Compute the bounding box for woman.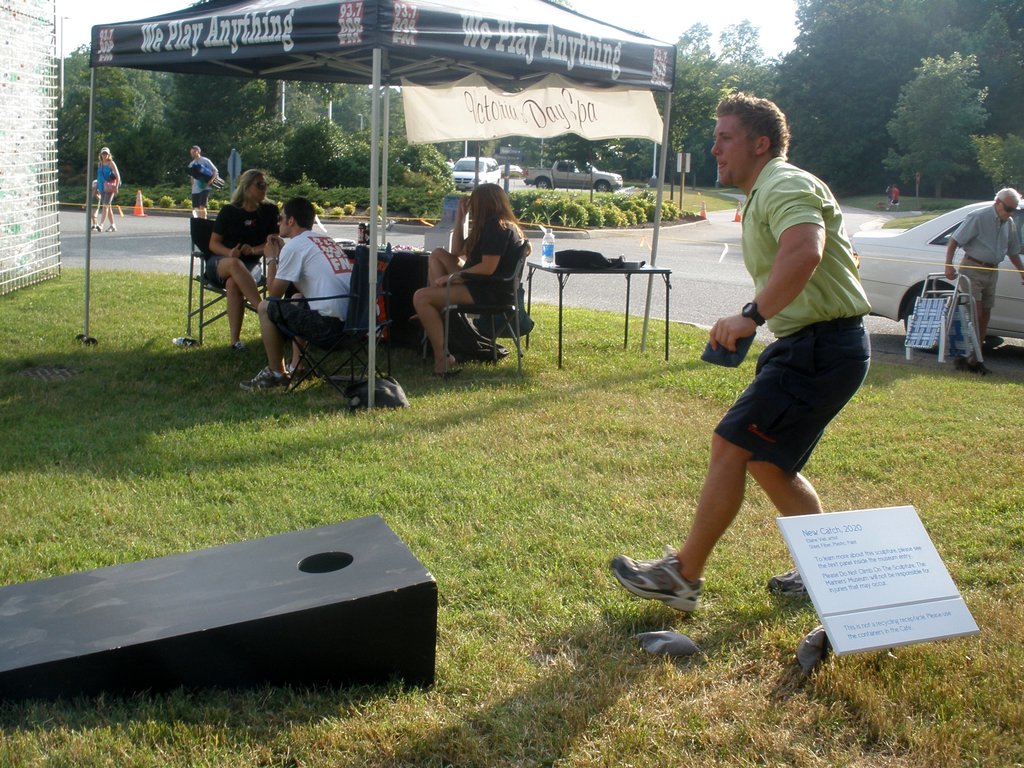
x1=97 y1=147 x2=122 y2=232.
